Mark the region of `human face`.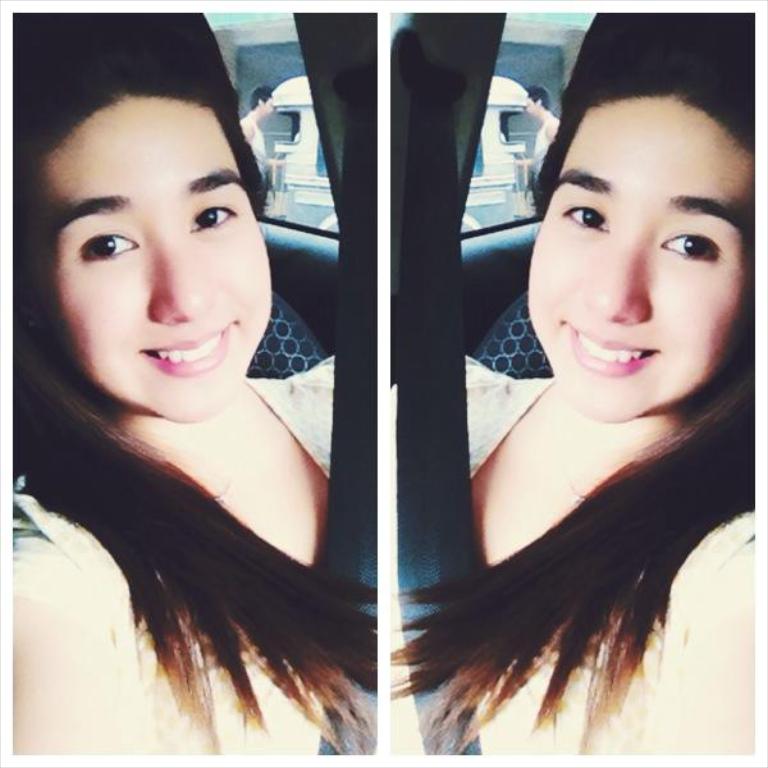
Region: (left=520, top=93, right=754, bottom=428).
